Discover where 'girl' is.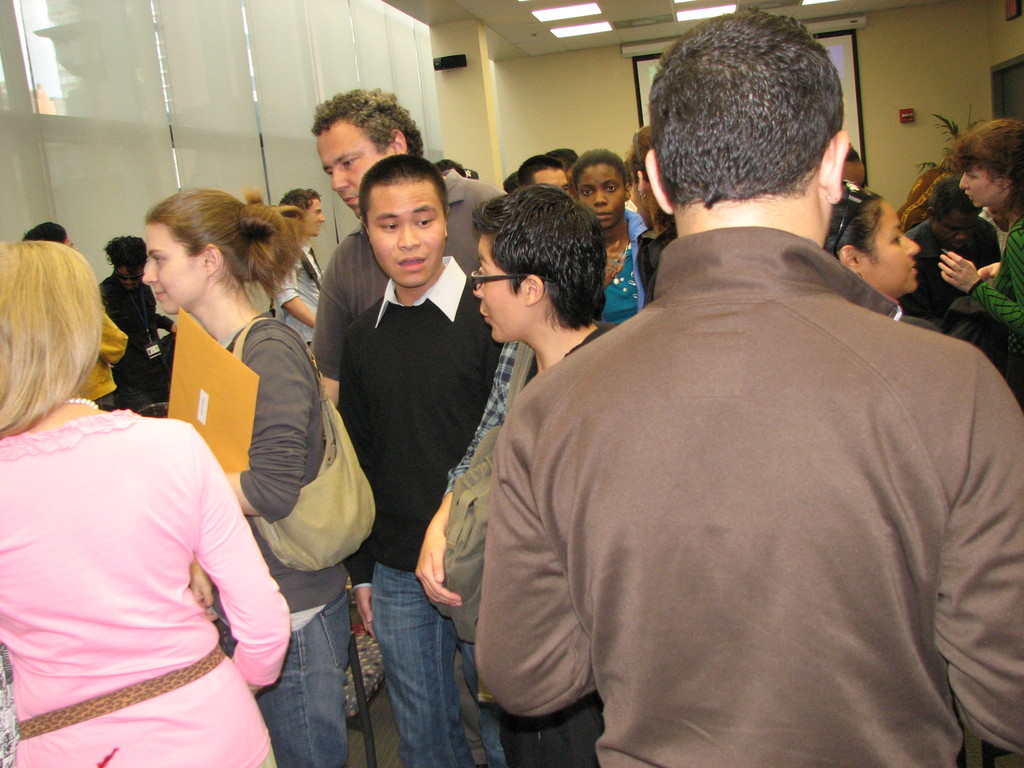
Discovered at 142,186,353,767.
